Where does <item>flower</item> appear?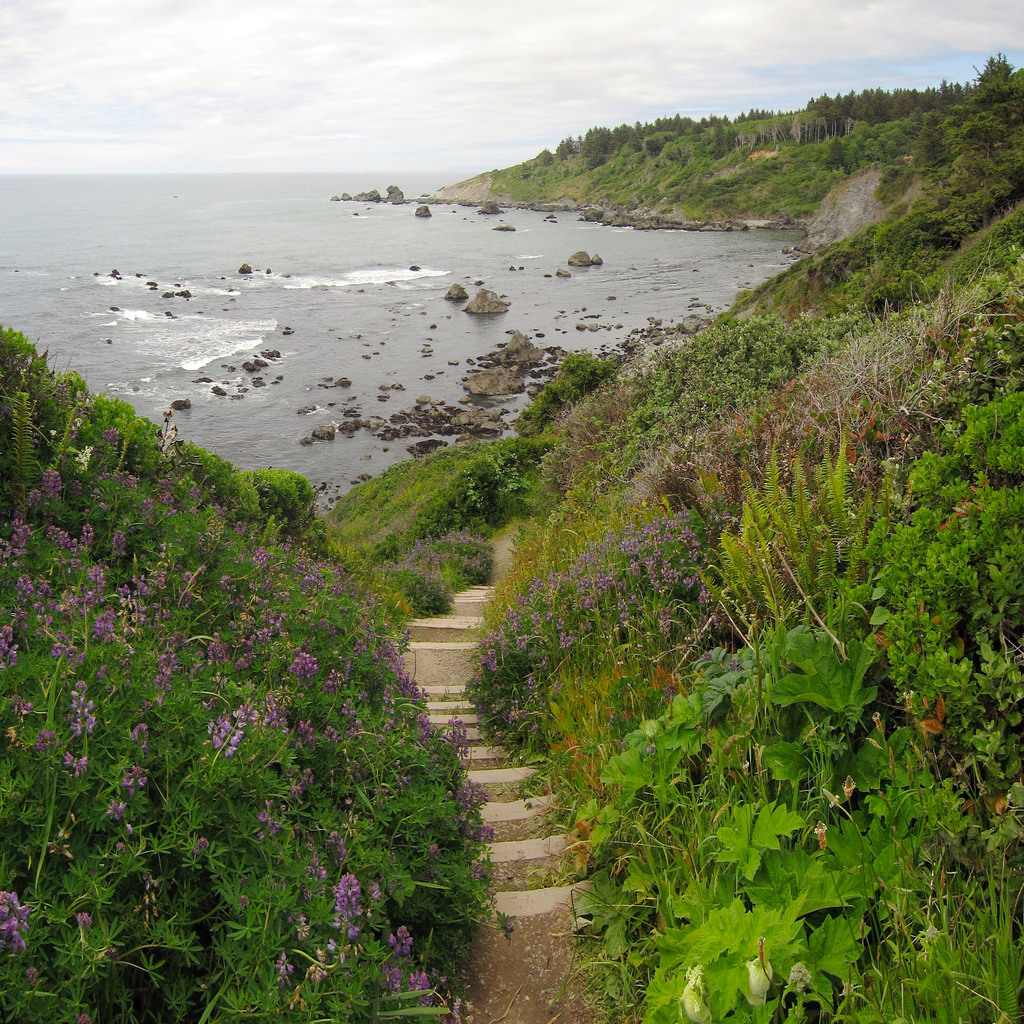
Appears at <box>54,633,80,659</box>.
